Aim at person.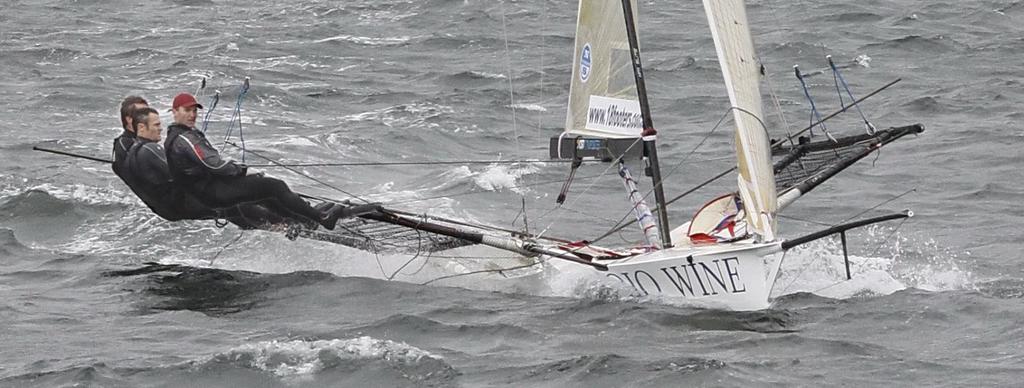
Aimed at (172, 91, 346, 230).
